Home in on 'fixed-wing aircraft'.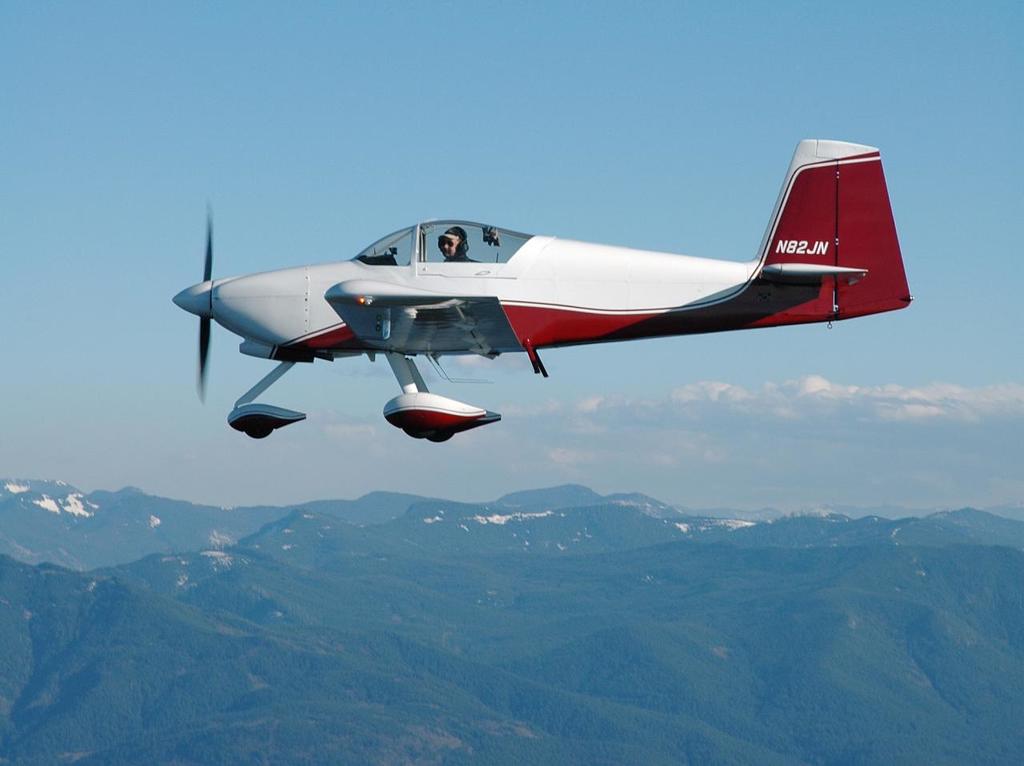
Homed in at <region>174, 137, 914, 442</region>.
